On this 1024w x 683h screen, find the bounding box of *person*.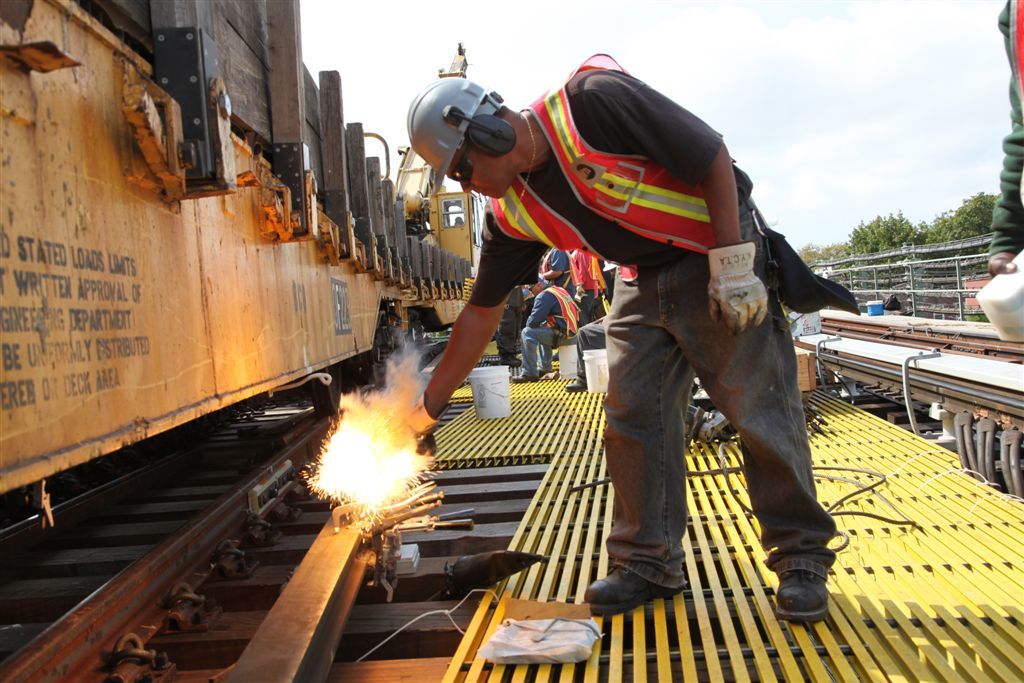
Bounding box: <box>510,275,584,377</box>.
